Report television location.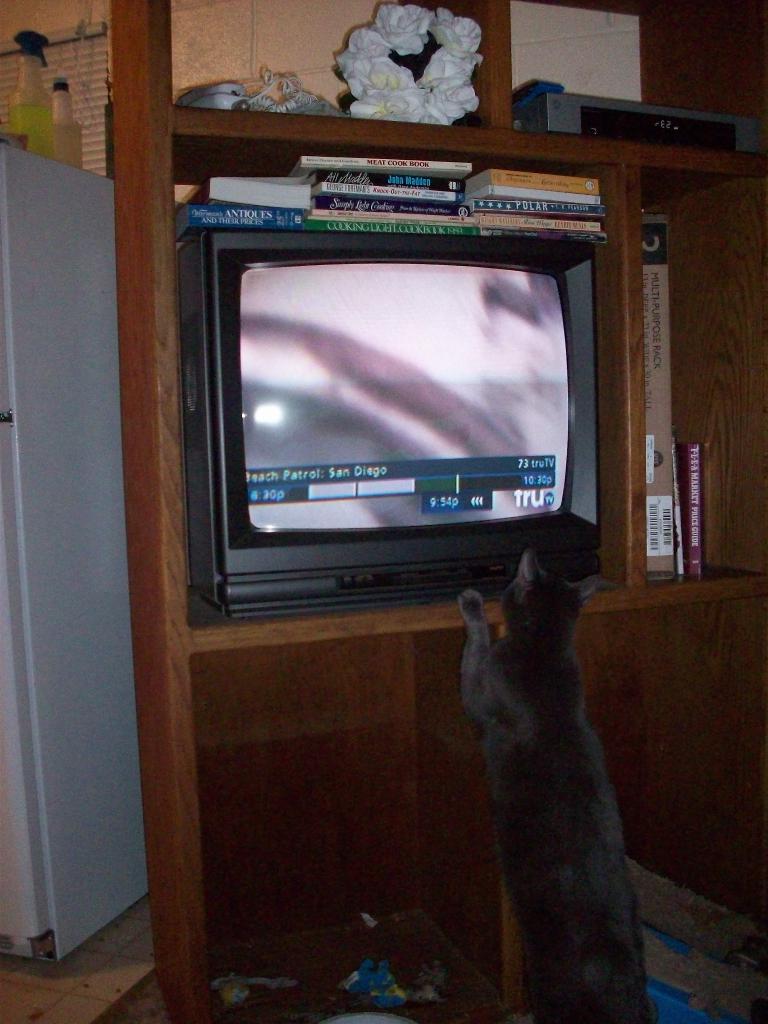
Report: l=179, t=223, r=612, b=619.
